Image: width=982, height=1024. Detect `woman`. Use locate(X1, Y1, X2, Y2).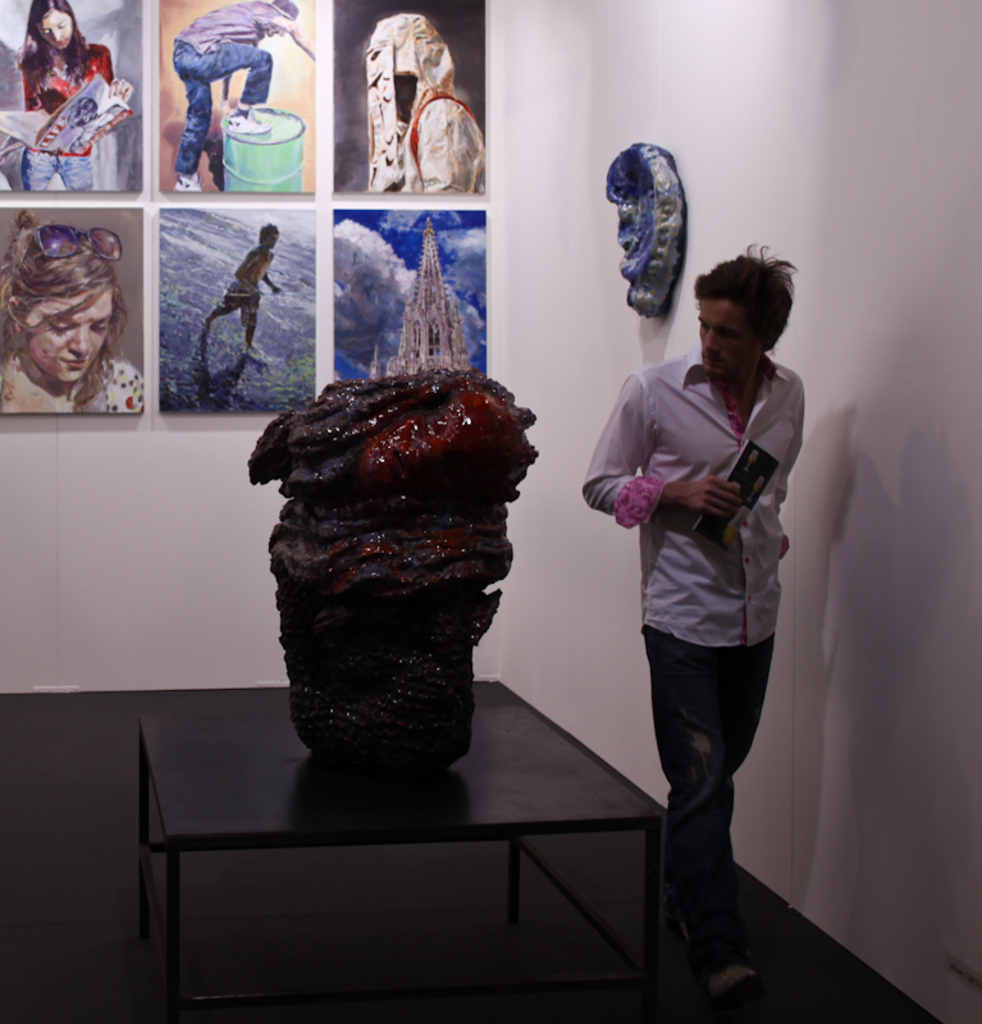
locate(14, 0, 134, 193).
